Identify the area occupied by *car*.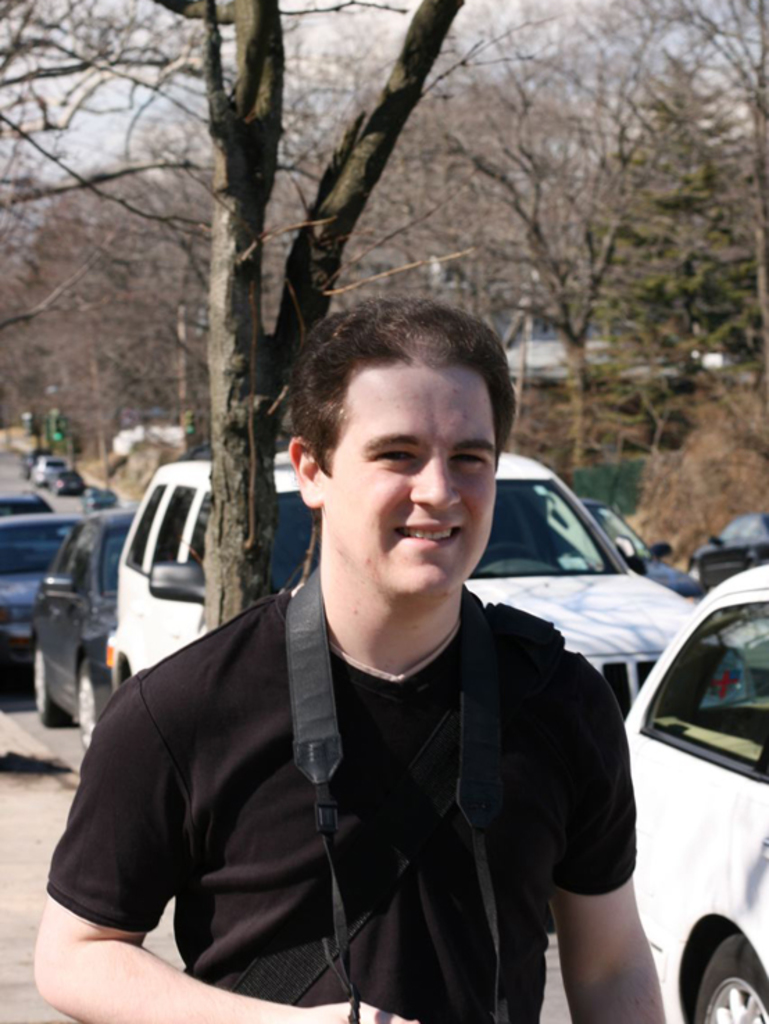
Area: (24,450,56,483).
